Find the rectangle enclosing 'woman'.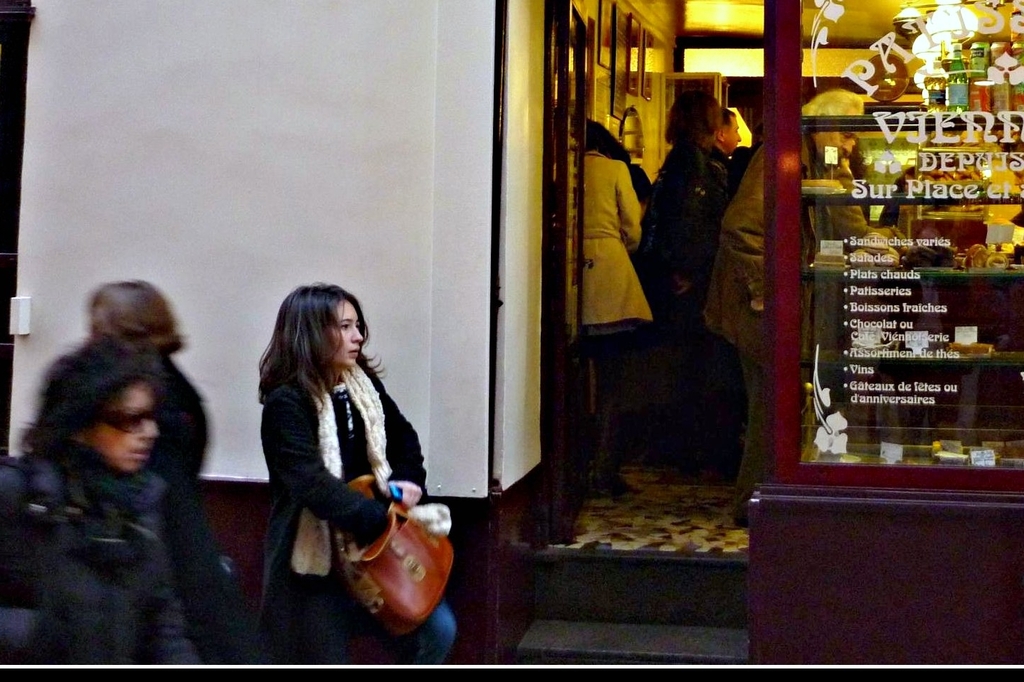
[x1=583, y1=125, x2=657, y2=496].
